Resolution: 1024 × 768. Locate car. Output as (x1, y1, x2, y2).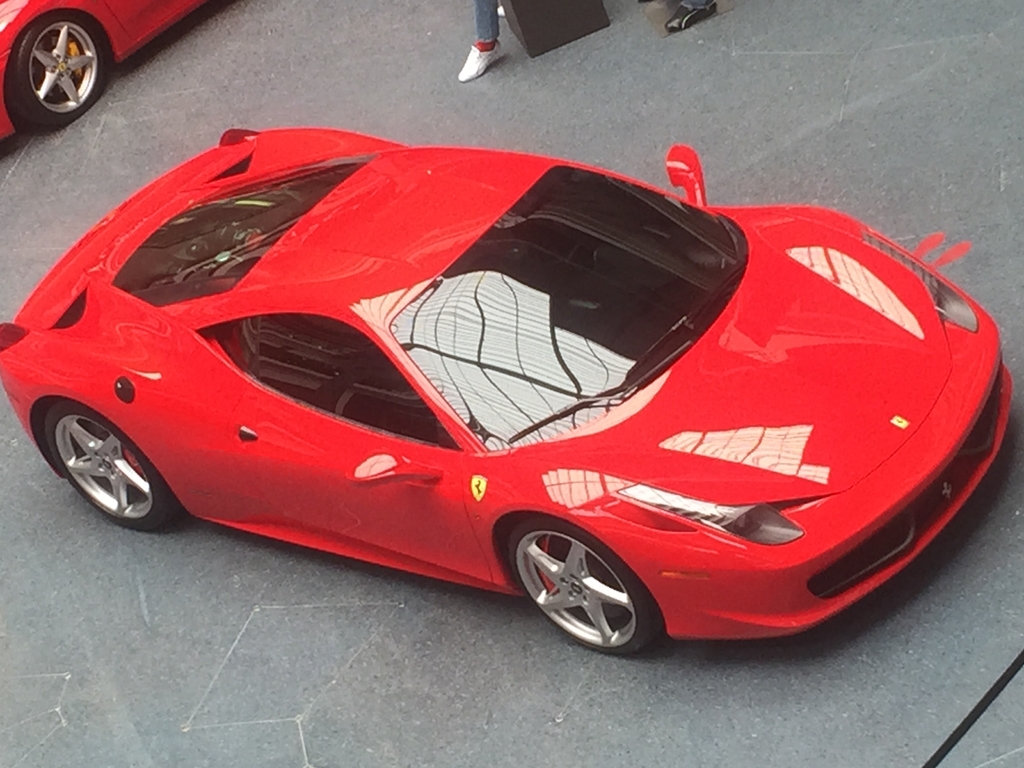
(0, 126, 1014, 657).
